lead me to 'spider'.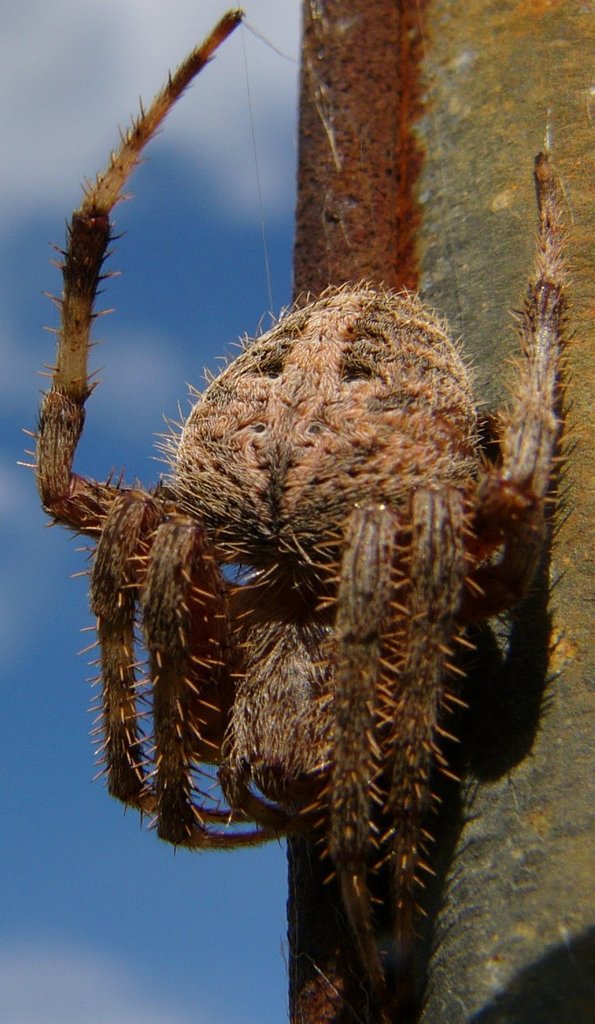
Lead to bbox(20, 0, 572, 1023).
